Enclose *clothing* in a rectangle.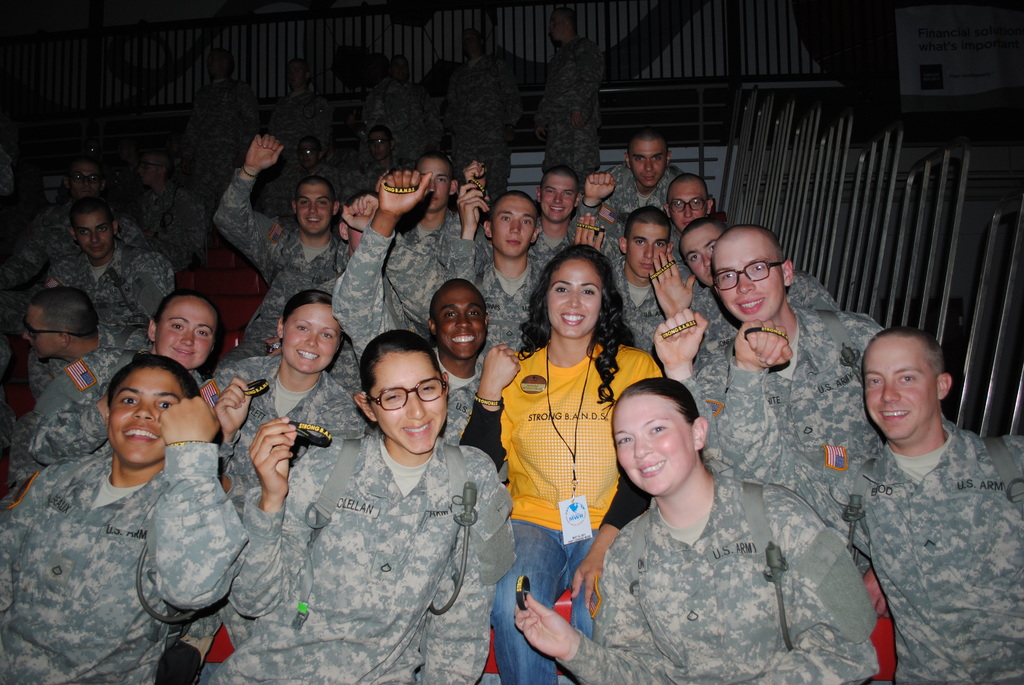
locate(216, 161, 348, 347).
